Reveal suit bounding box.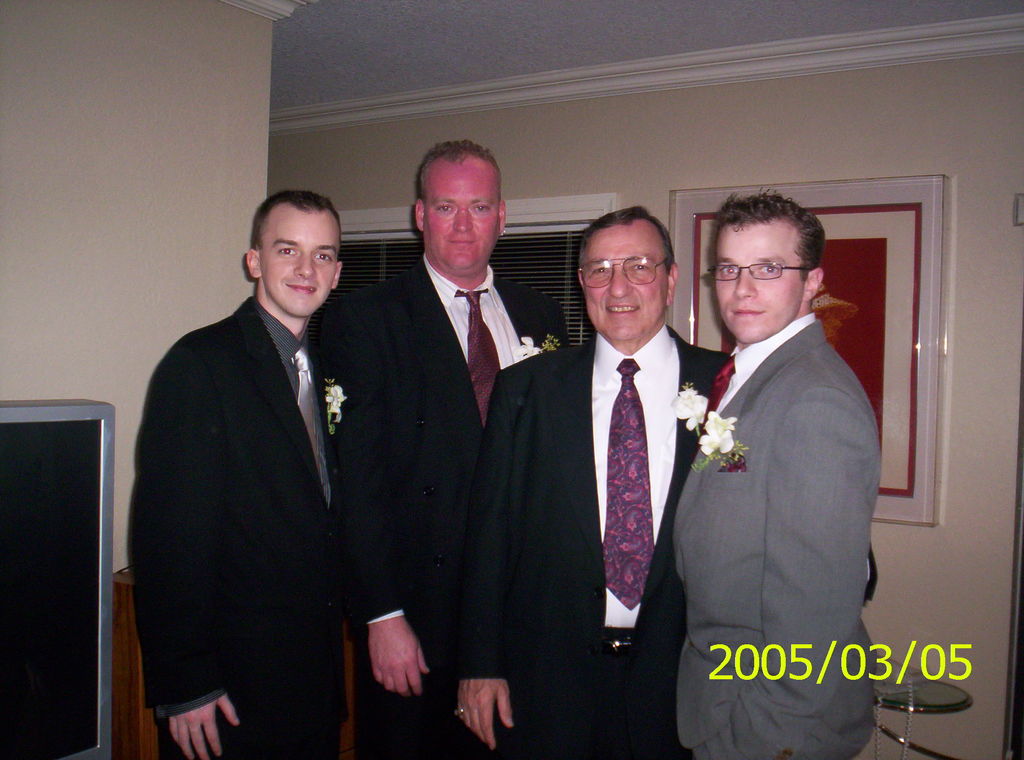
Revealed: select_region(671, 314, 877, 759).
